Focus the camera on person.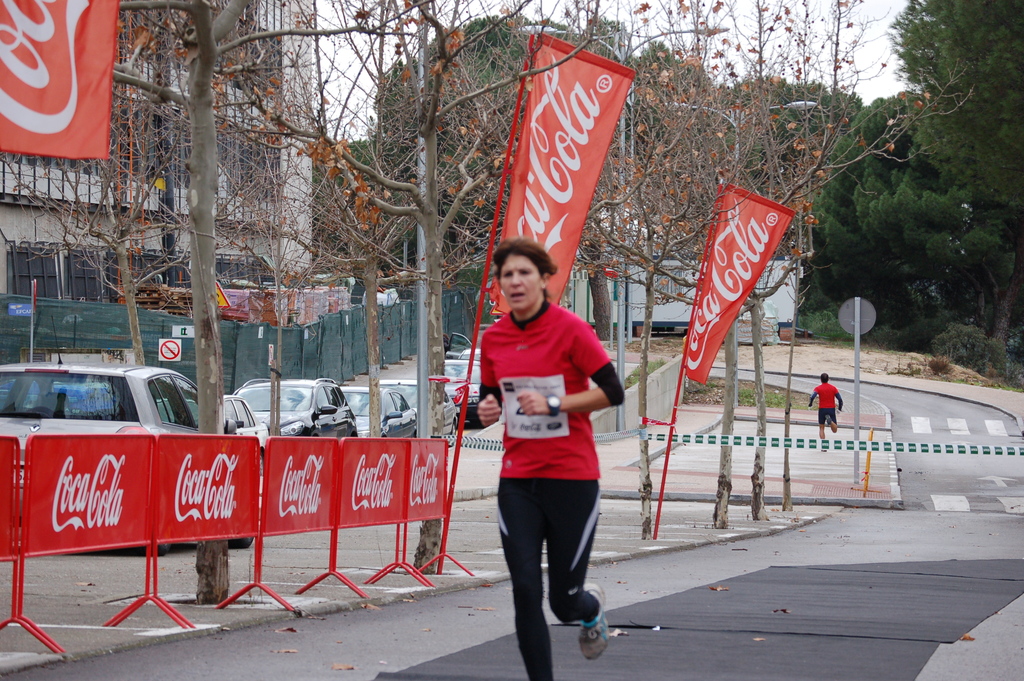
Focus region: (478,222,626,664).
